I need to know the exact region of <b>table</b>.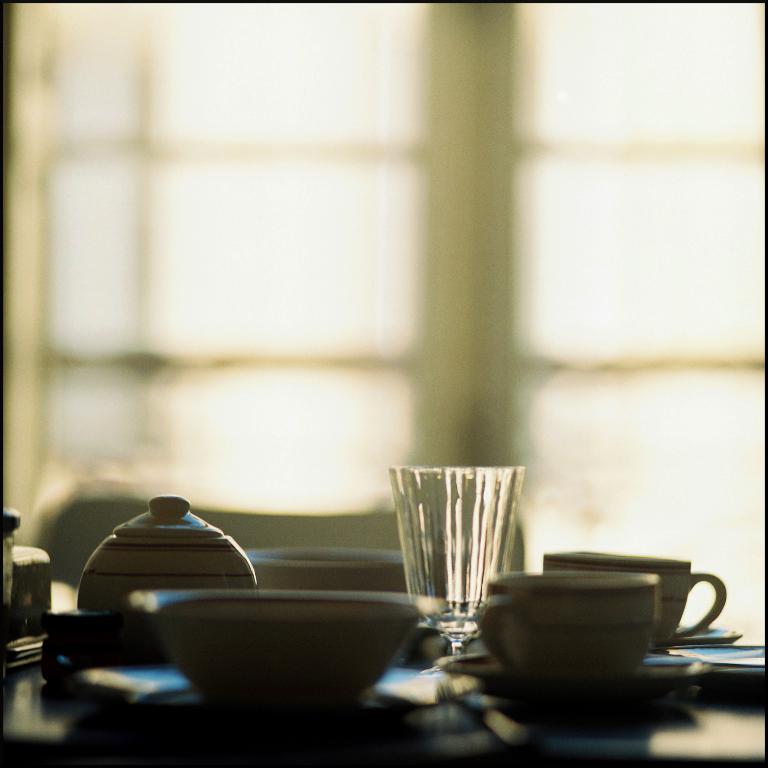
Region: [left=0, top=634, right=767, bottom=762].
